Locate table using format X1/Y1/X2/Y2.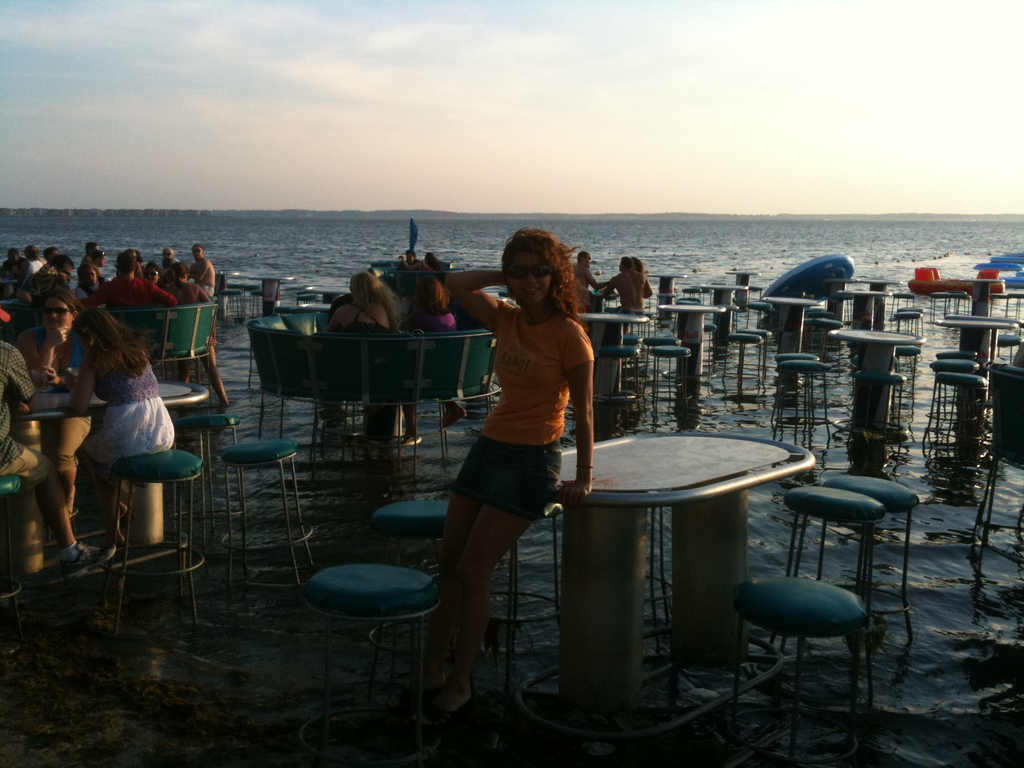
306/283/348/304.
